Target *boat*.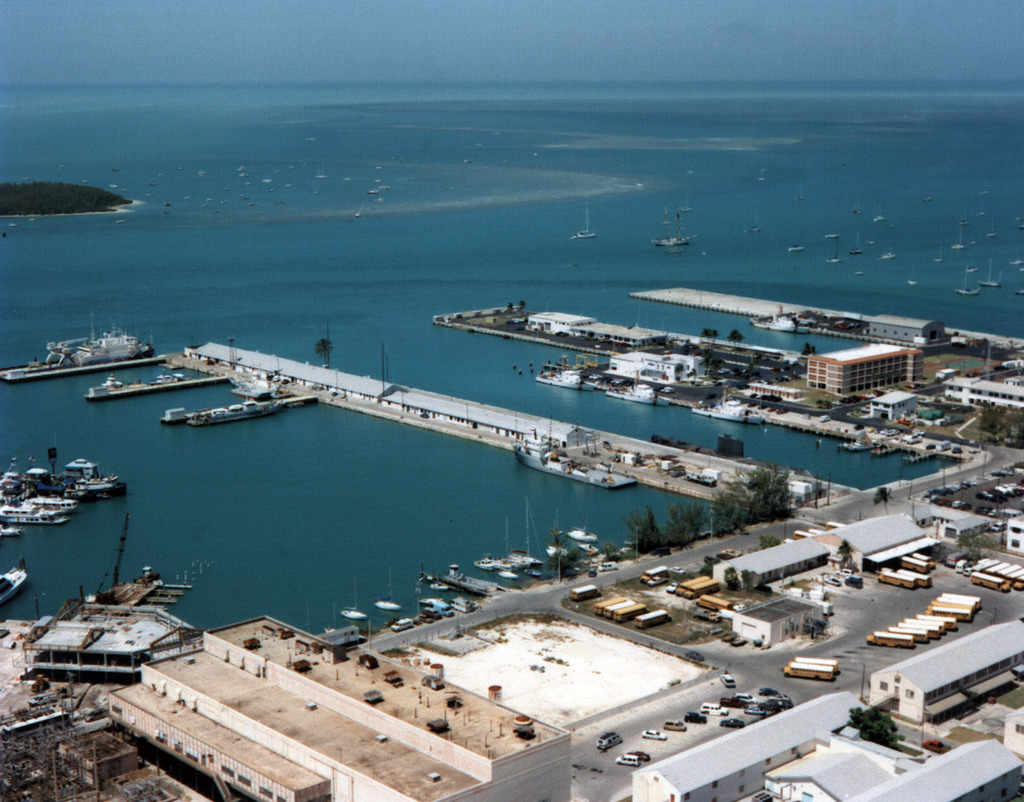
Target region: 0,554,24,613.
